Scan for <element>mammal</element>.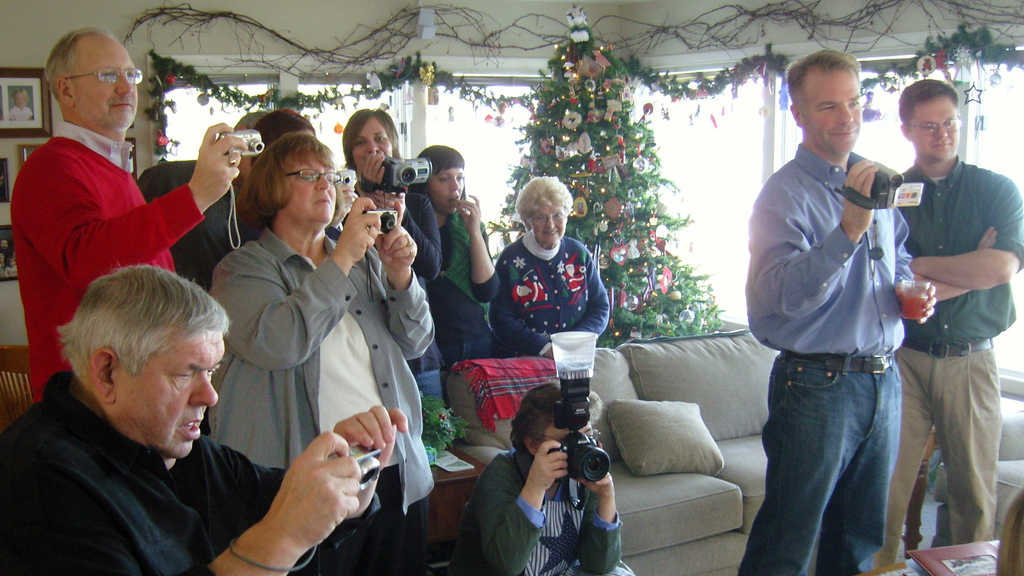
Scan result: detection(886, 54, 1015, 575).
